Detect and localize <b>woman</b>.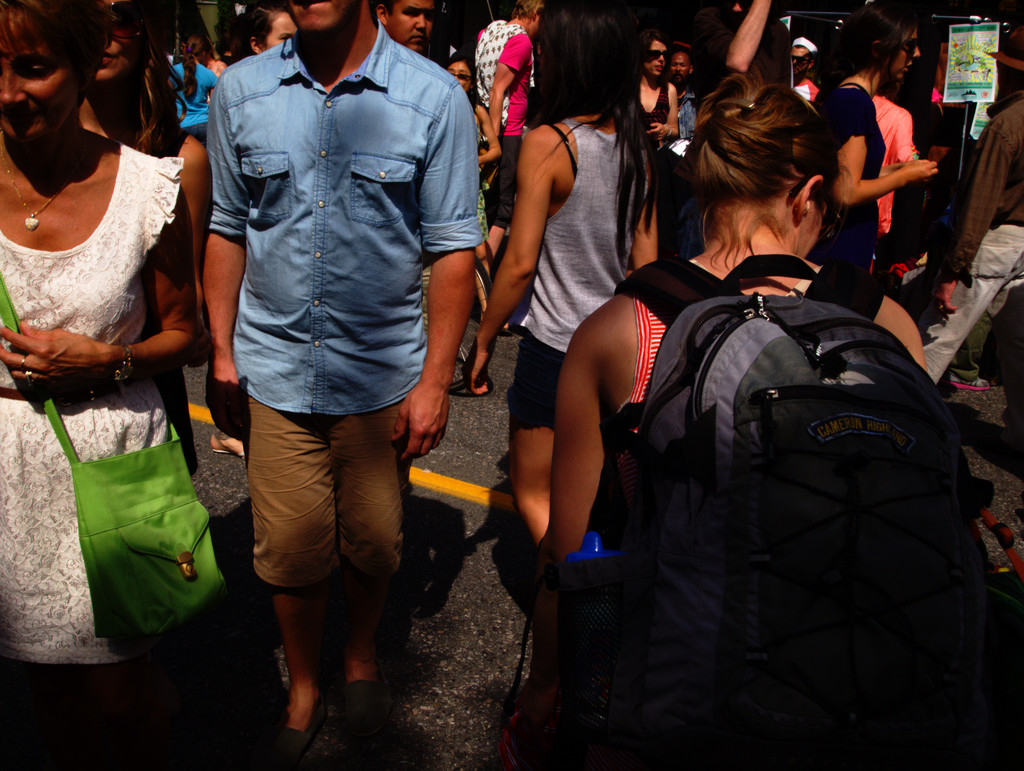
Localized at 461/0/668/542.
